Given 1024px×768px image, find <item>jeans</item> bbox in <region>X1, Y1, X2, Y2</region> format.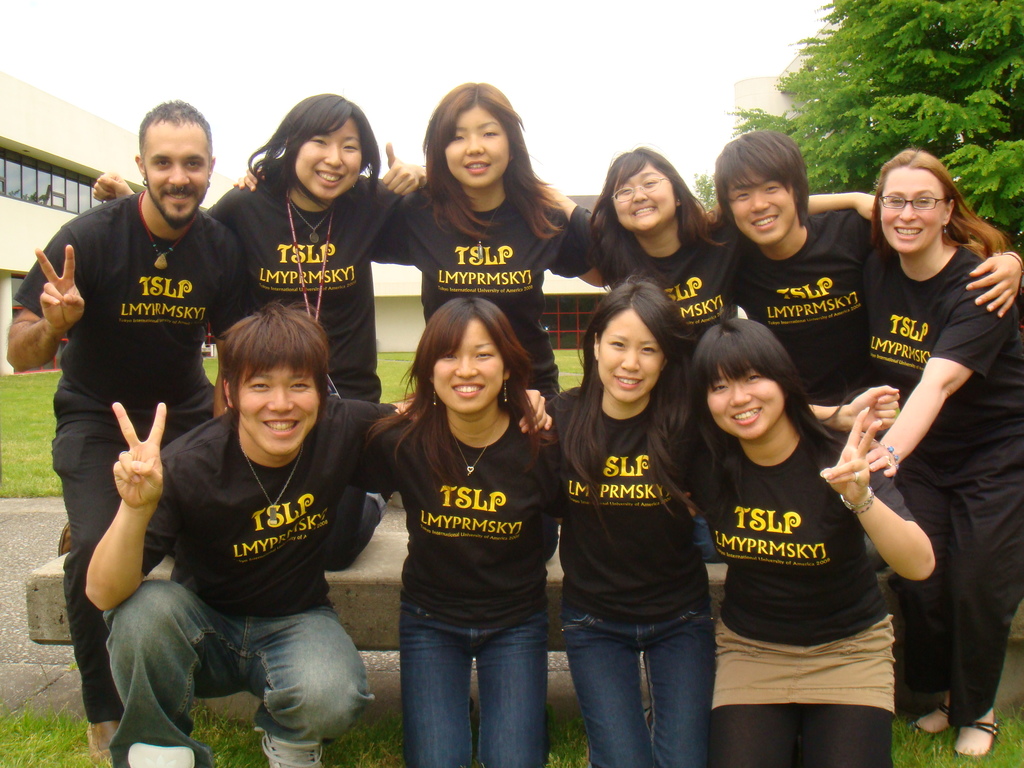
<region>556, 595, 717, 767</region>.
